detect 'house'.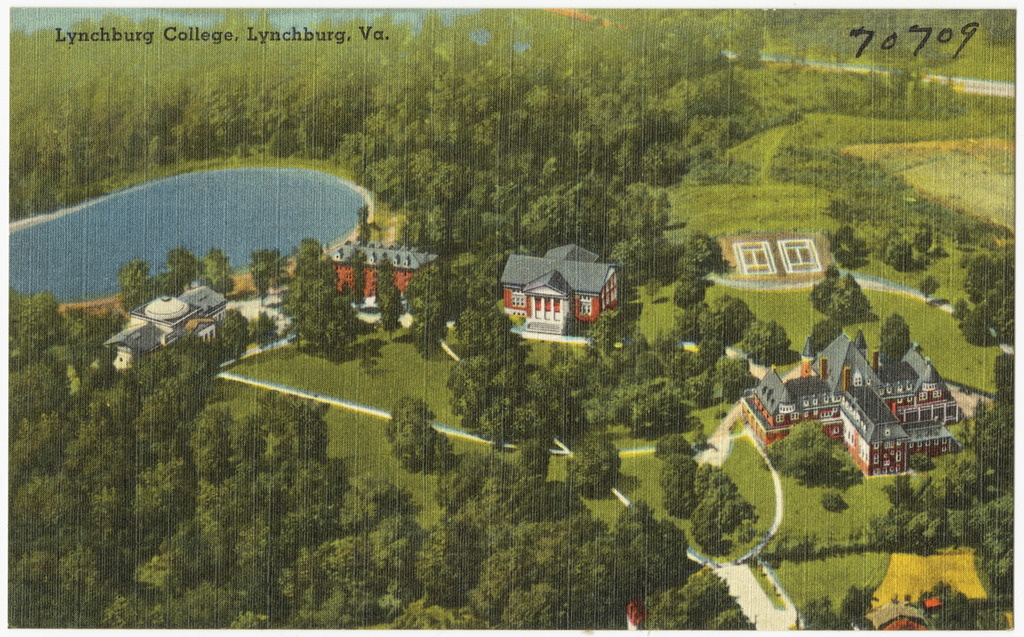
Detected at left=492, top=240, right=630, bottom=341.
